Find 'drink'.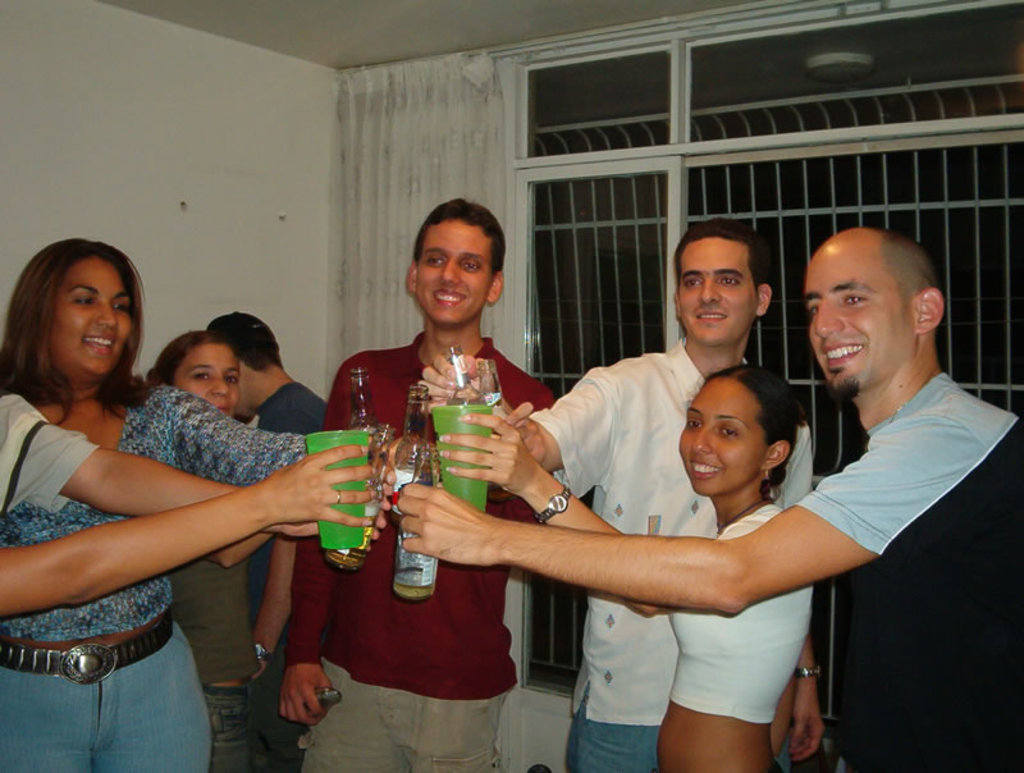
(396, 440, 451, 607).
